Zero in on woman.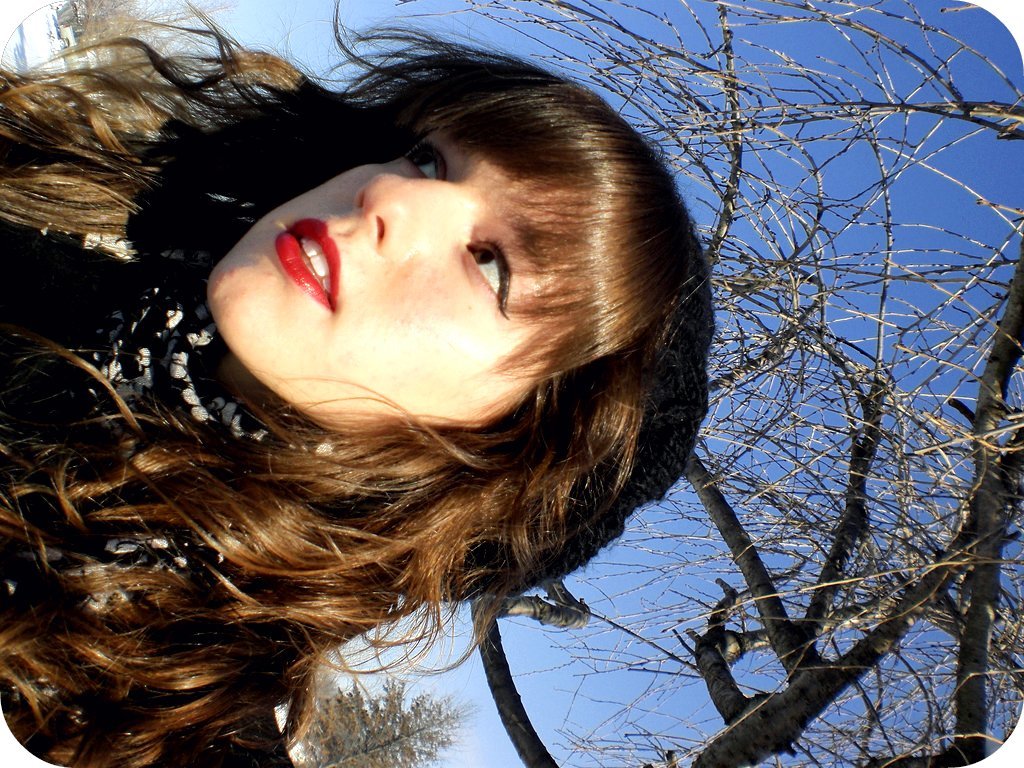
Zeroed in: (left=18, top=41, right=783, bottom=754).
